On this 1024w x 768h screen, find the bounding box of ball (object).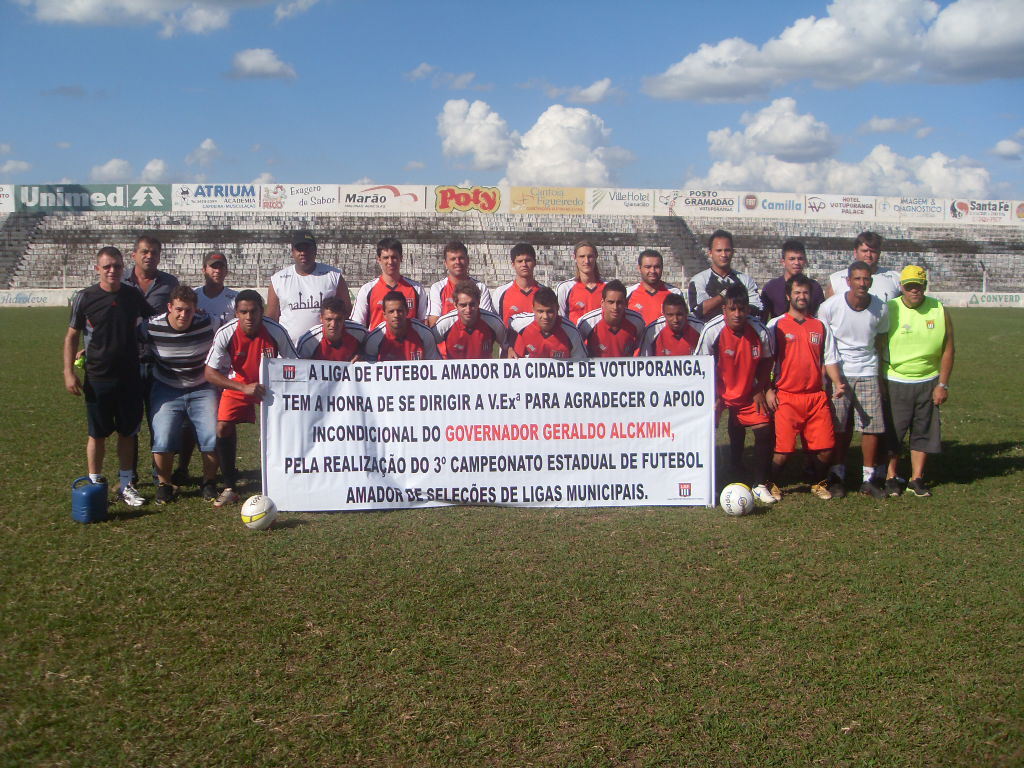
Bounding box: locate(722, 484, 754, 515).
